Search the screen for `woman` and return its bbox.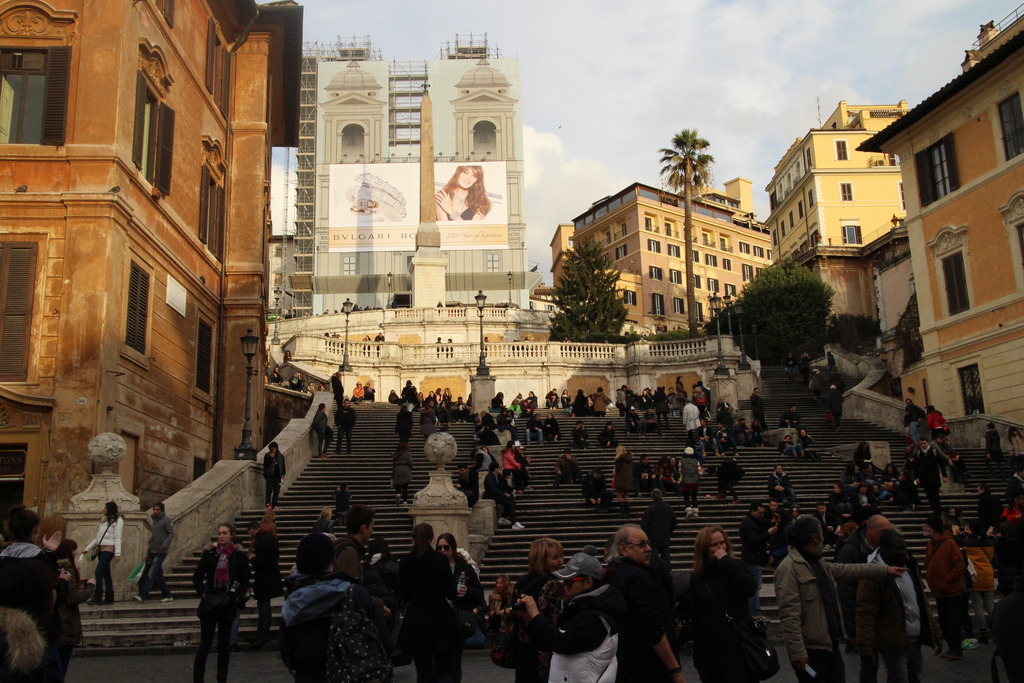
Found: <region>611, 445, 635, 518</region>.
